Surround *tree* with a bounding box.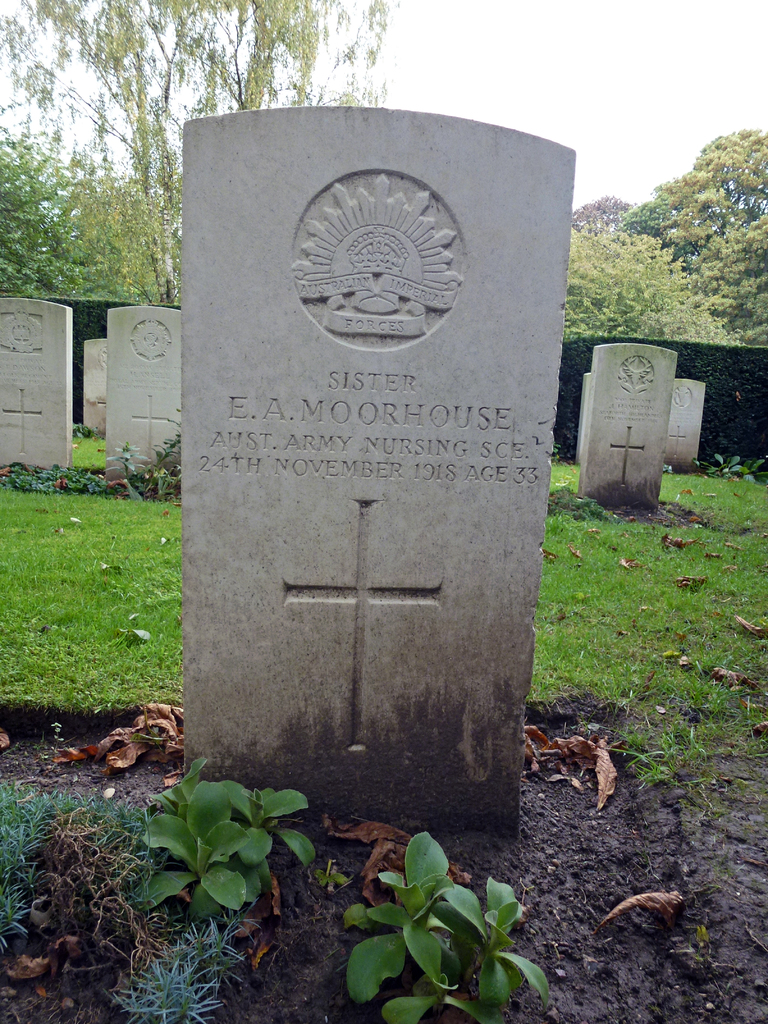
bbox(638, 111, 767, 346).
